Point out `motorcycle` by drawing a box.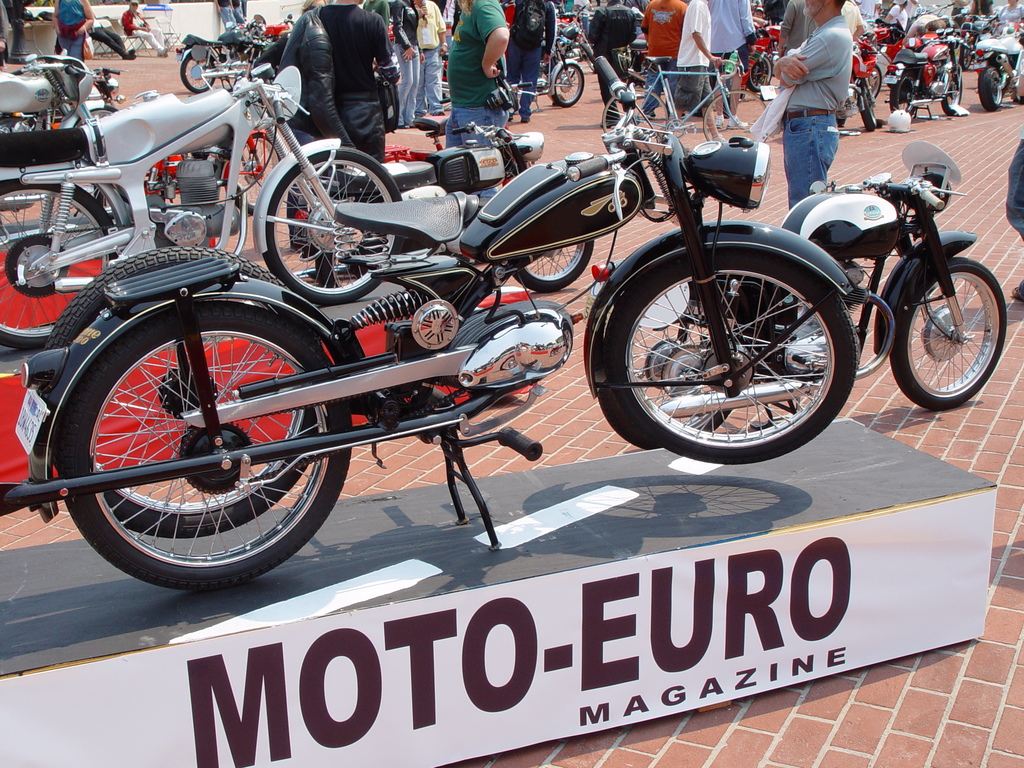
1,28,402,351.
